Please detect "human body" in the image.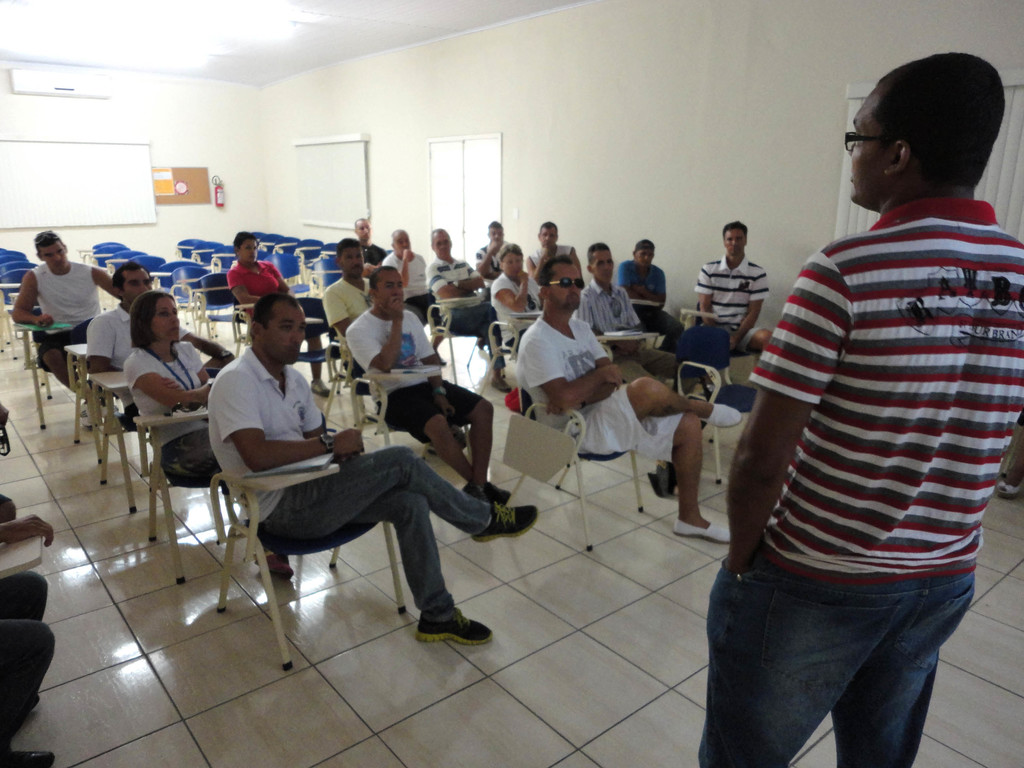
l=570, t=235, r=694, b=384.
